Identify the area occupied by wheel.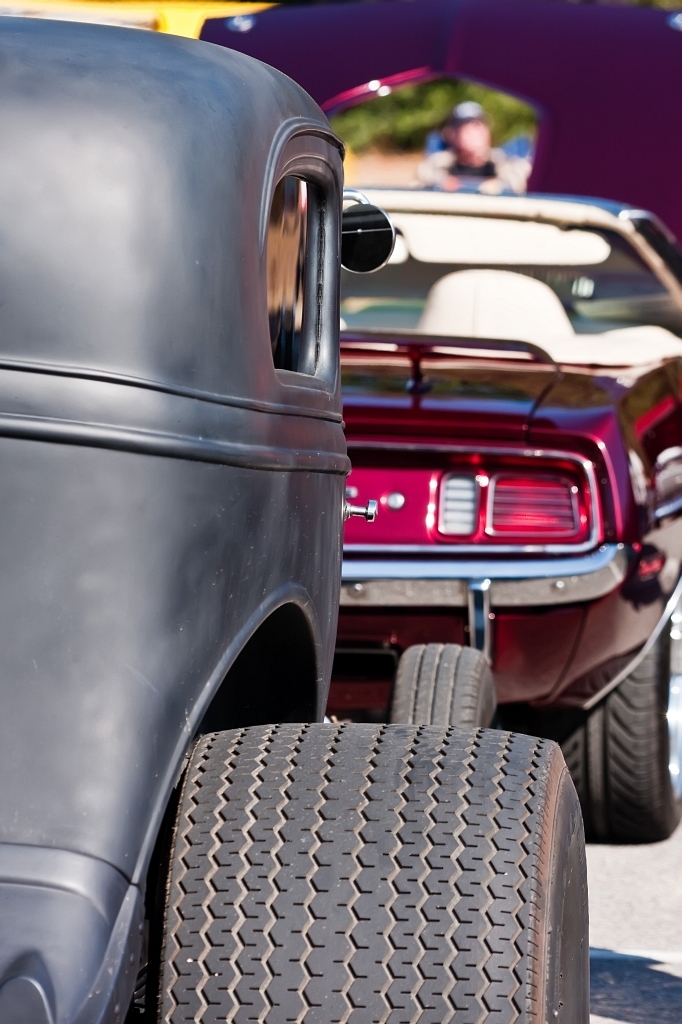
Area: x1=590, y1=657, x2=670, y2=846.
